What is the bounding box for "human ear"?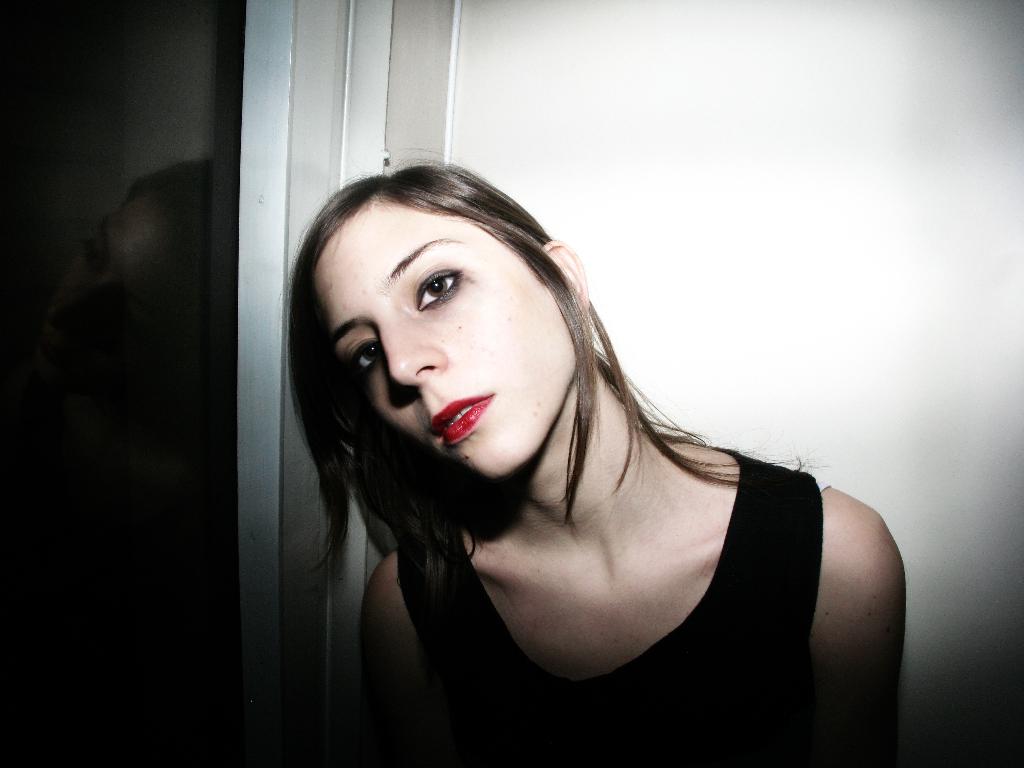
bbox=[546, 244, 588, 307].
